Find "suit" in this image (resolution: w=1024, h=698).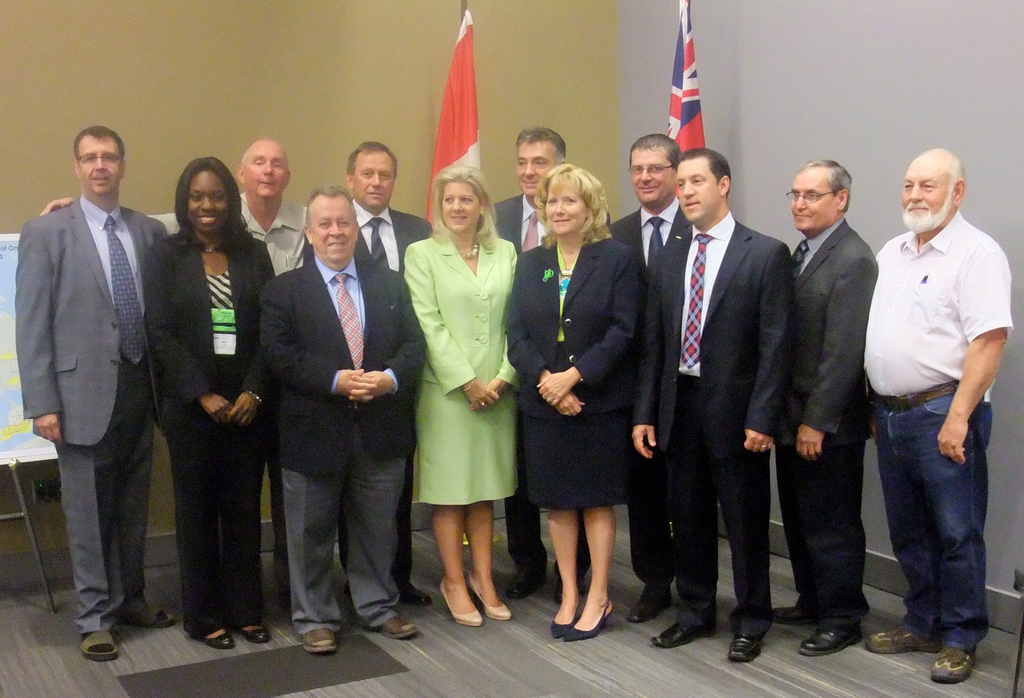
{"left": 303, "top": 196, "right": 436, "bottom": 585}.
